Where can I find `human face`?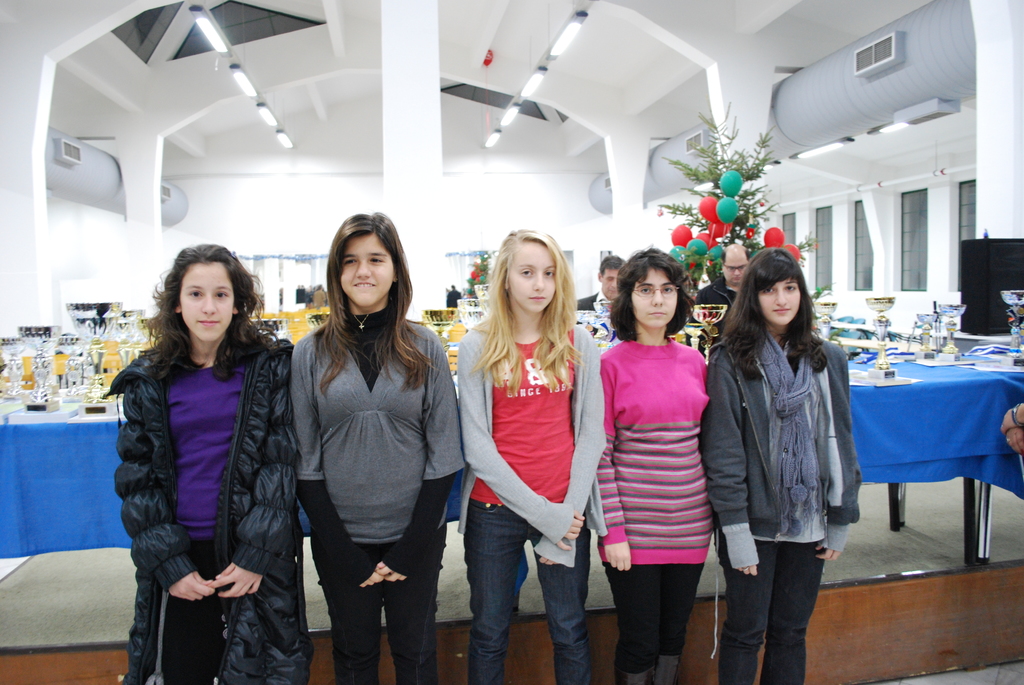
You can find it at bbox=[600, 269, 623, 299].
